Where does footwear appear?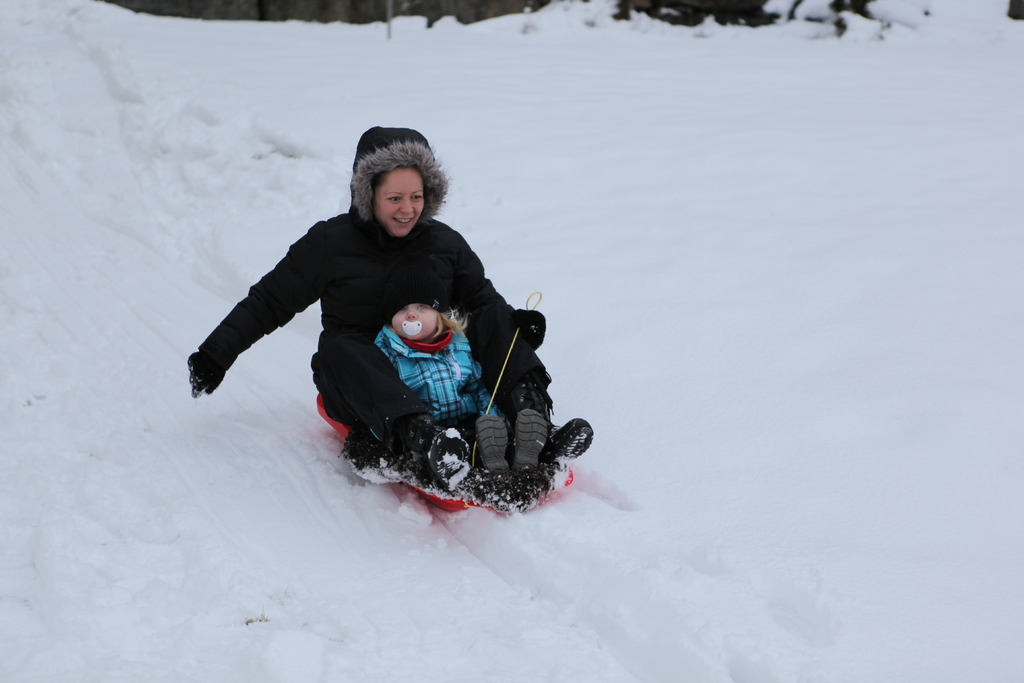
Appears at box(513, 408, 550, 477).
